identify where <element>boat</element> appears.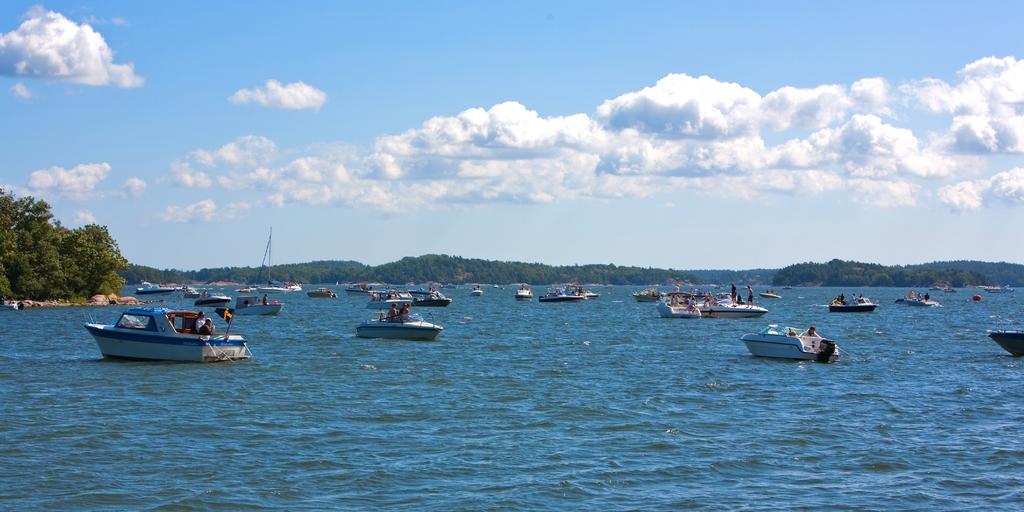
Appears at [355,314,446,342].
